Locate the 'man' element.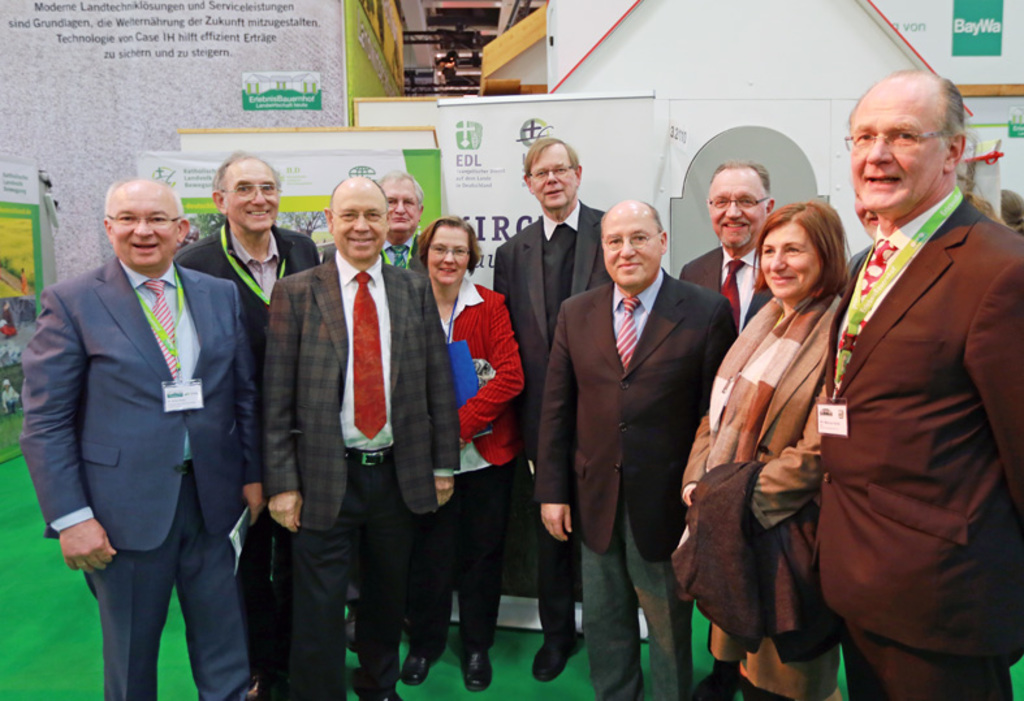
Element bbox: 13 173 250 700.
